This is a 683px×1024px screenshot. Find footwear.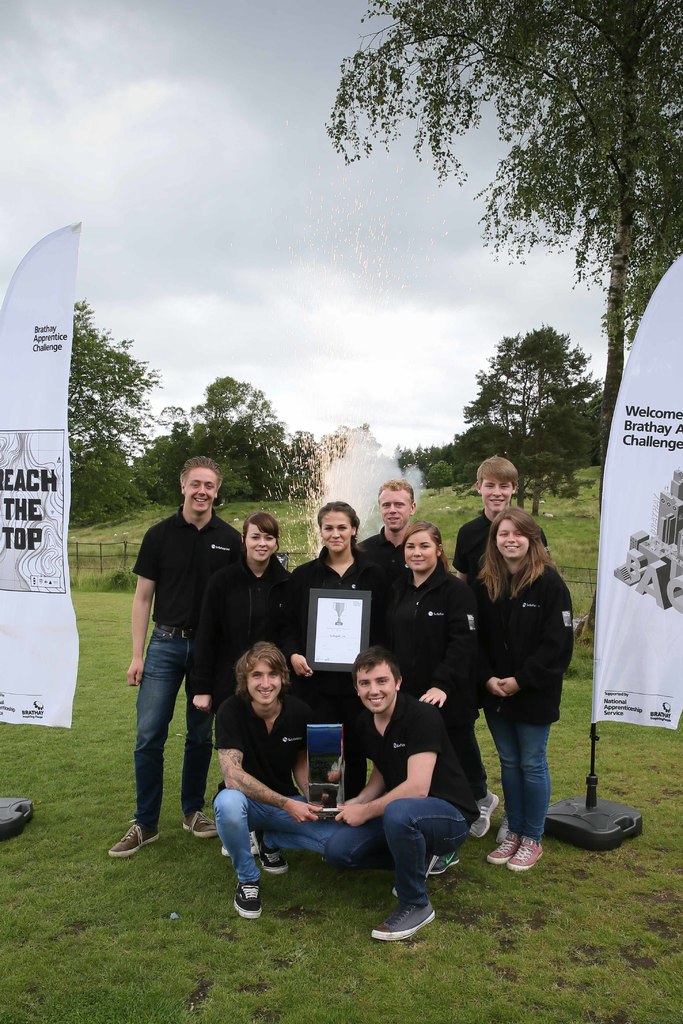
Bounding box: box=[111, 823, 157, 853].
